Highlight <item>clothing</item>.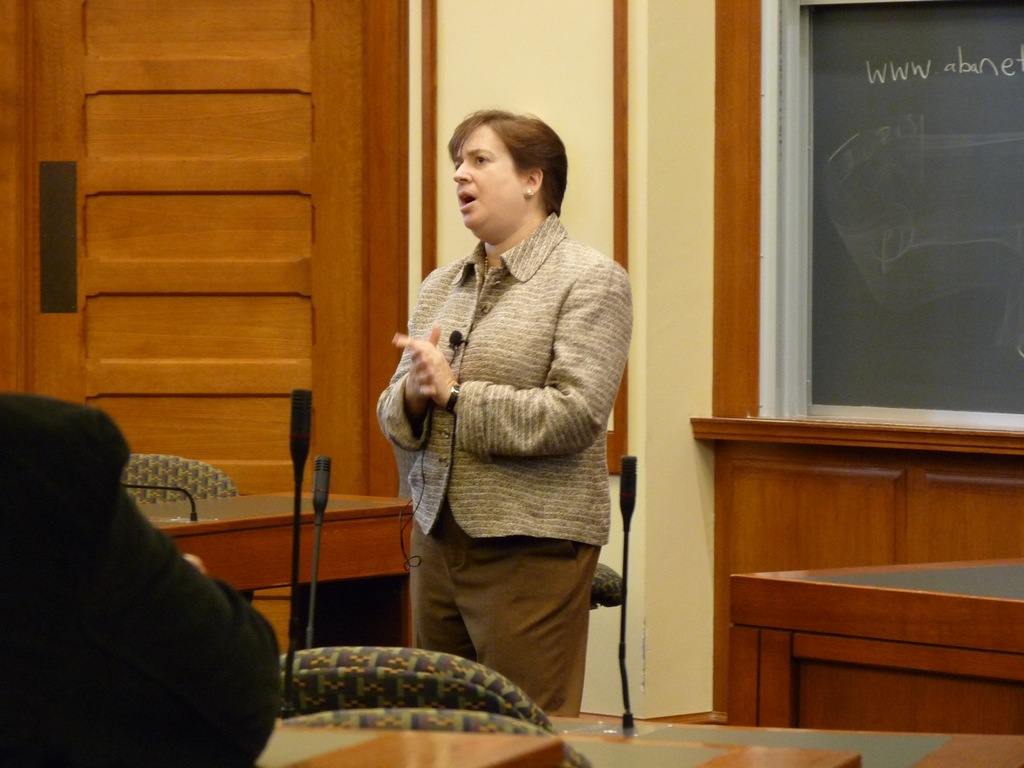
Highlighted region: 0/389/283/767.
